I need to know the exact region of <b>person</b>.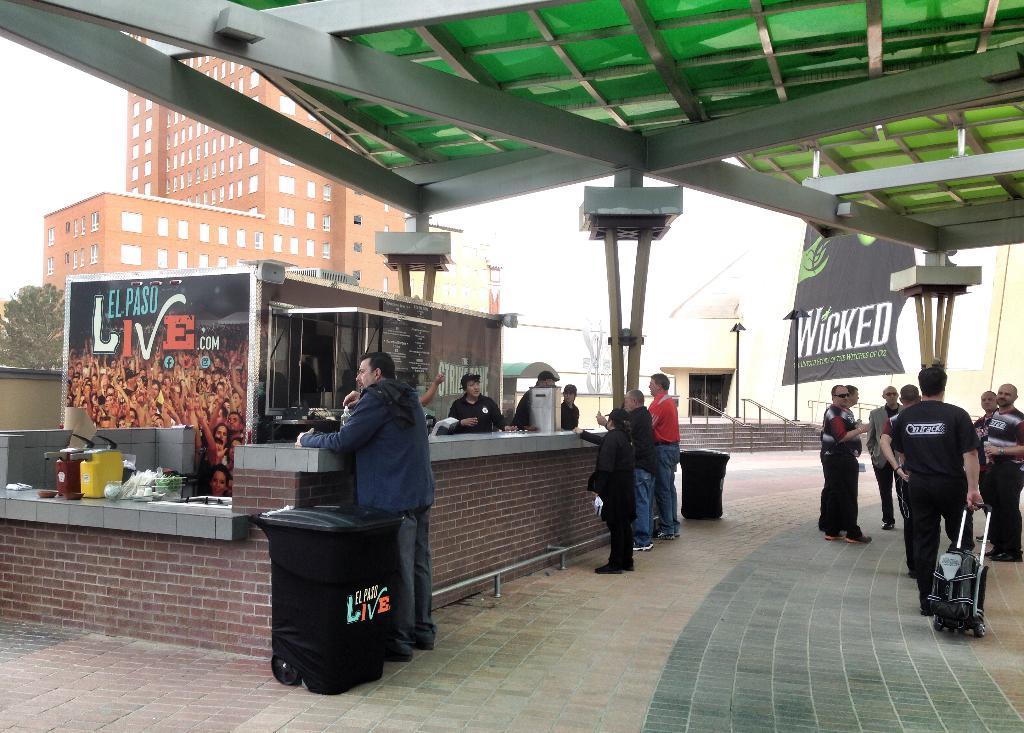
Region: box=[878, 375, 916, 488].
